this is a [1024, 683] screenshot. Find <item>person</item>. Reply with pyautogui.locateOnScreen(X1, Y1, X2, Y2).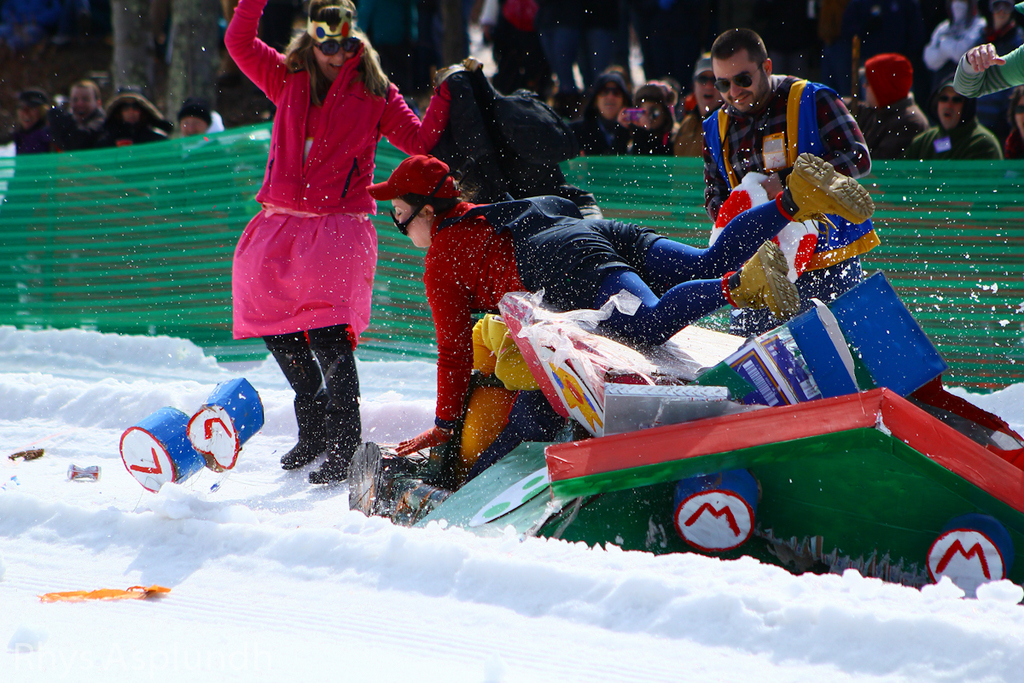
pyautogui.locateOnScreen(843, 55, 929, 161).
